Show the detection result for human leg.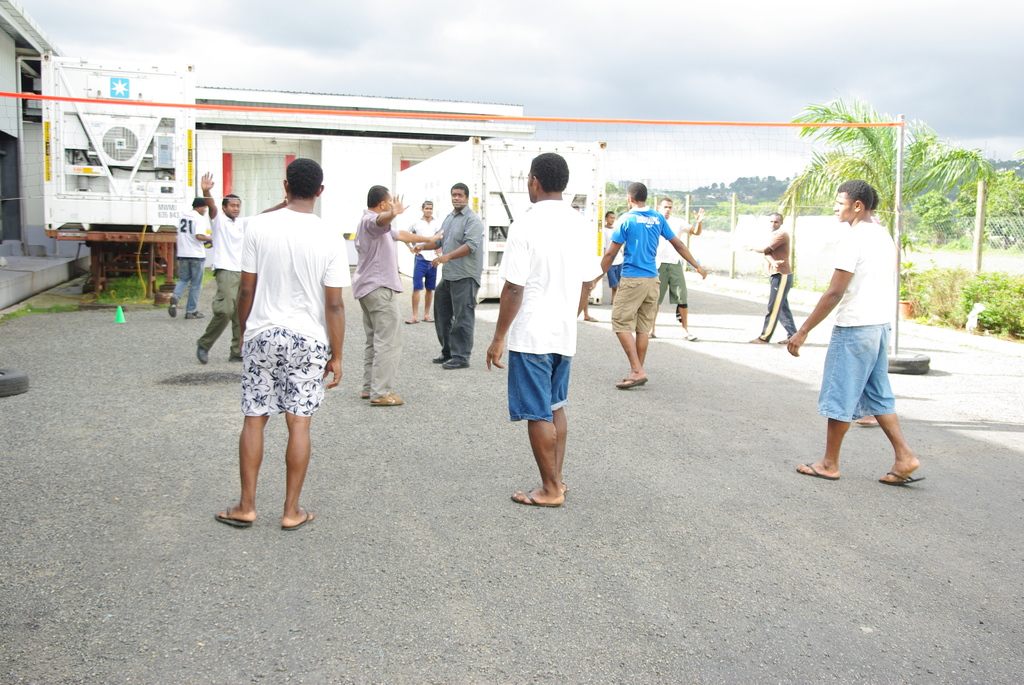
detection(211, 316, 273, 528).
